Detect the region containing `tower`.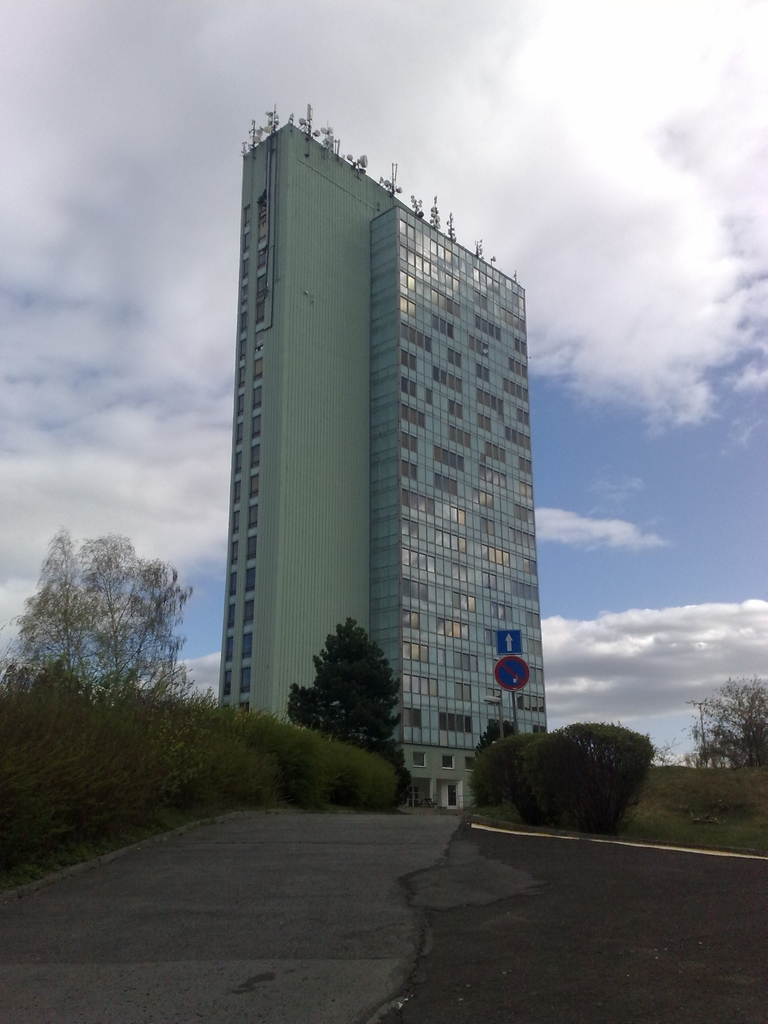
crop(220, 107, 547, 813).
